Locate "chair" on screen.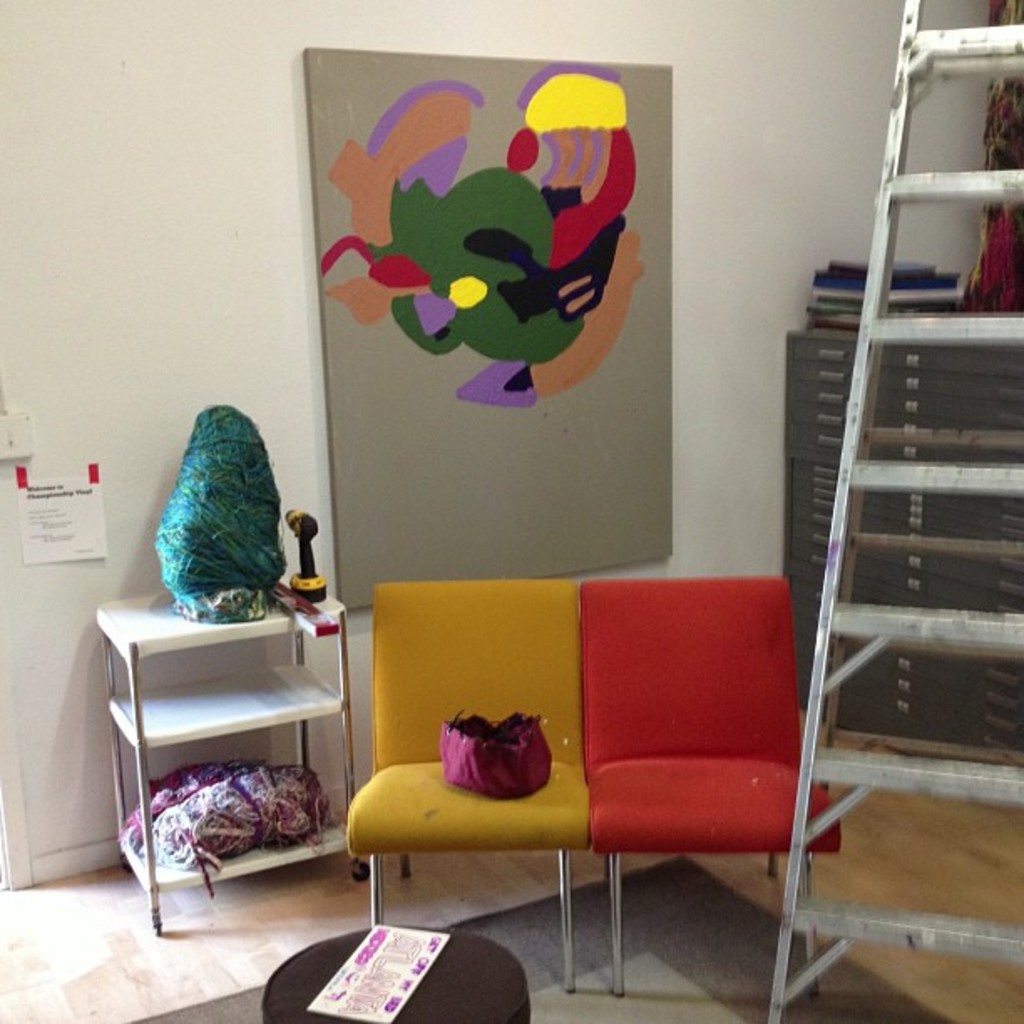
On screen at (348, 581, 591, 992).
